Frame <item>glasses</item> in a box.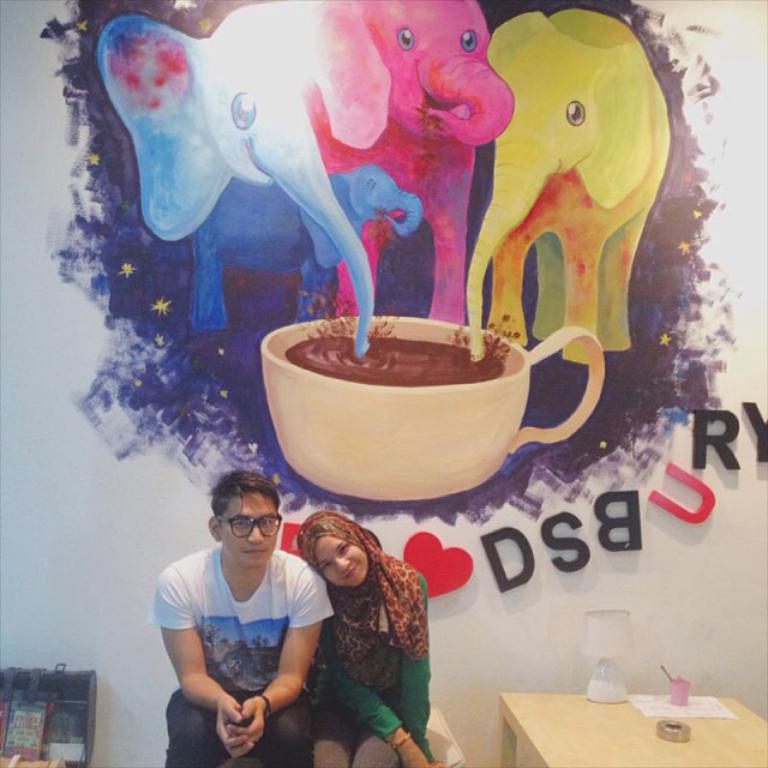
227/515/287/536.
